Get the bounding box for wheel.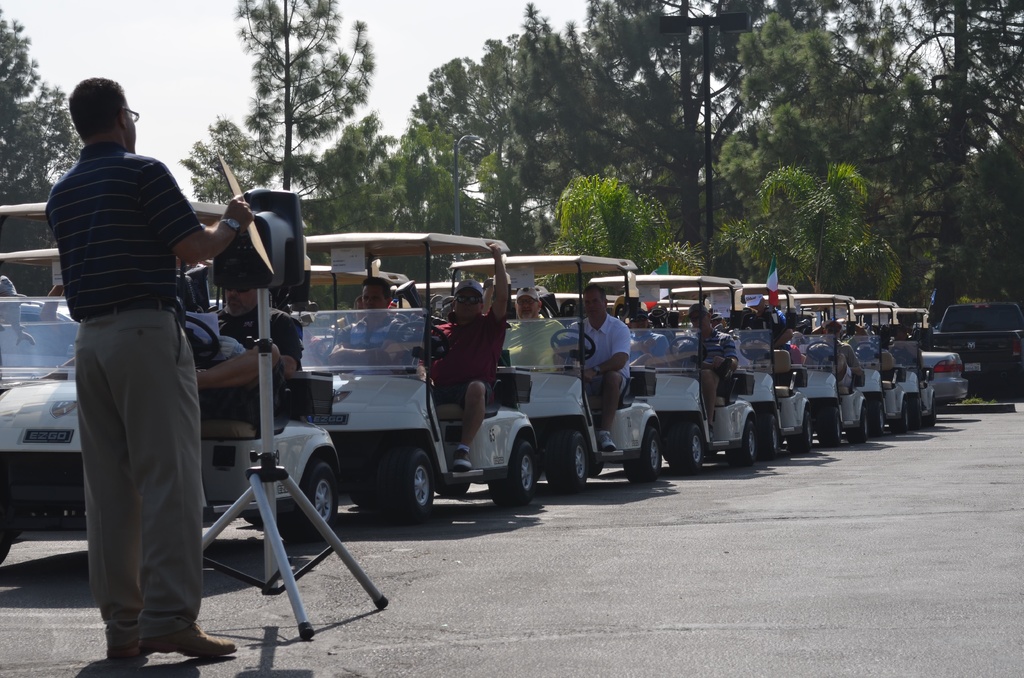
x1=854 y1=343 x2=876 y2=359.
